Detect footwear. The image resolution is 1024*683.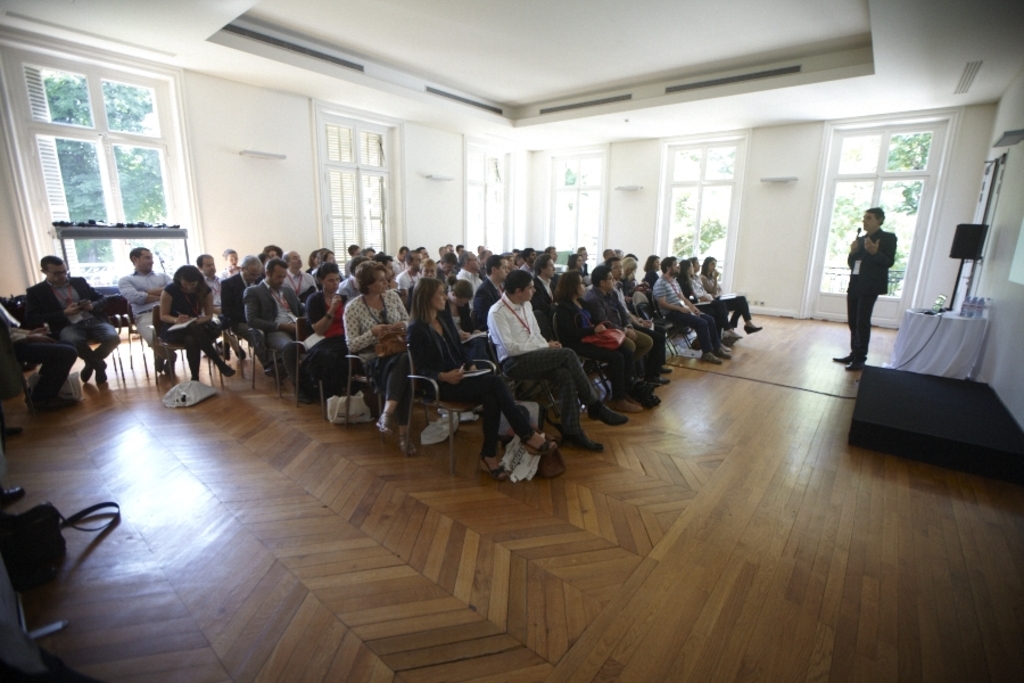
{"x1": 525, "y1": 430, "x2": 559, "y2": 453}.
